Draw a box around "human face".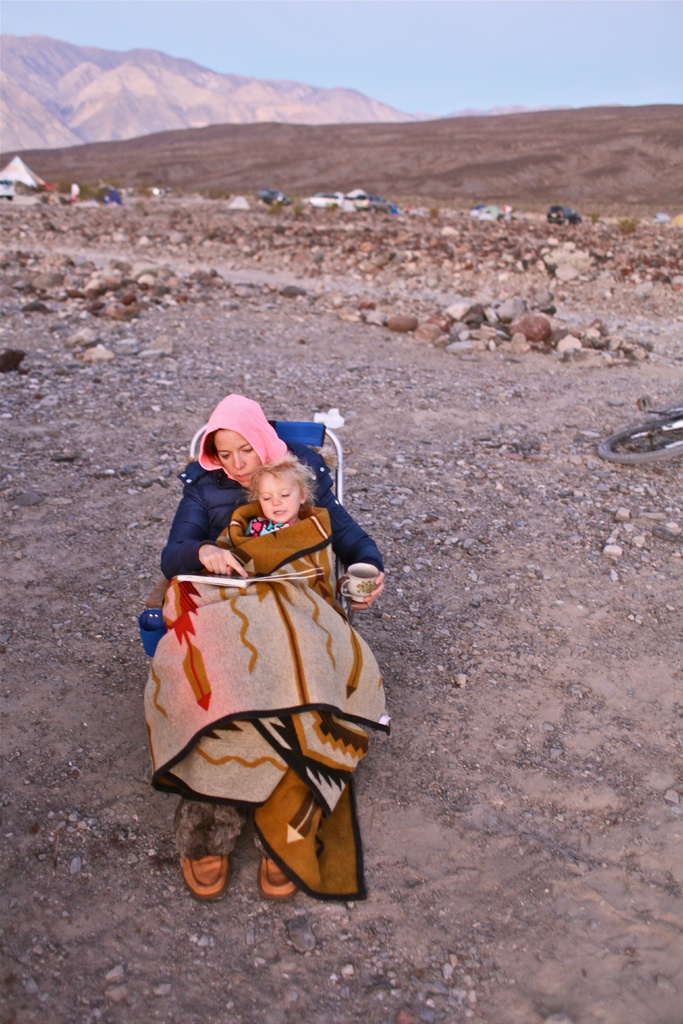
box=[213, 428, 253, 485].
